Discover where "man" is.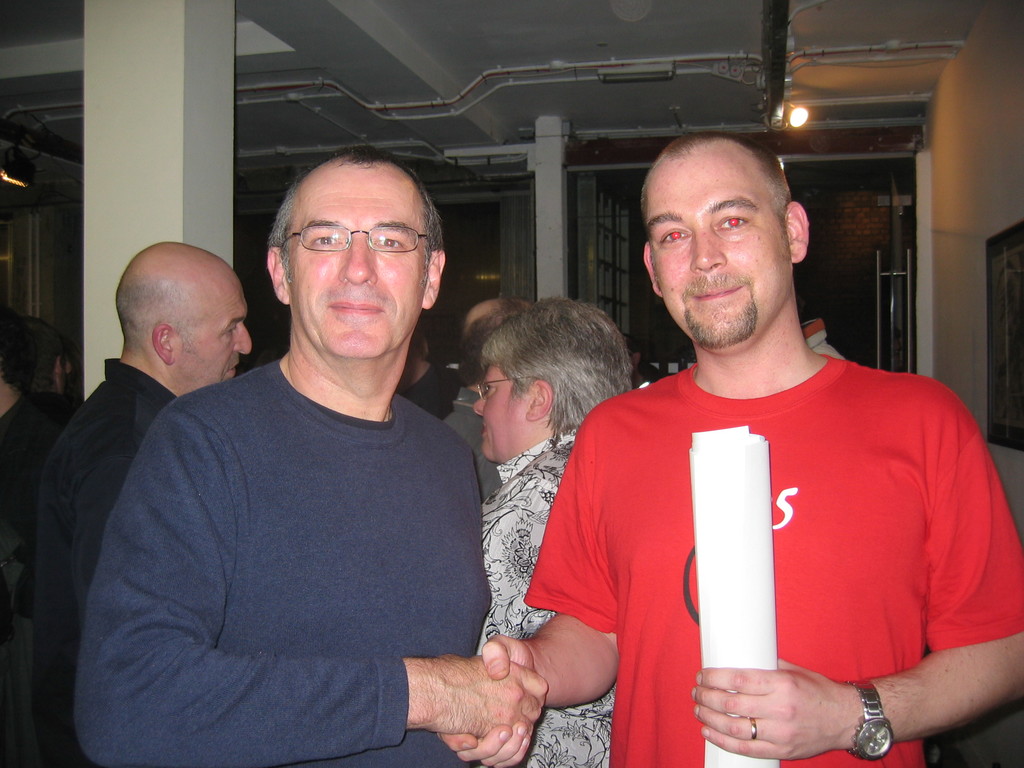
Discovered at bbox(0, 307, 61, 767).
